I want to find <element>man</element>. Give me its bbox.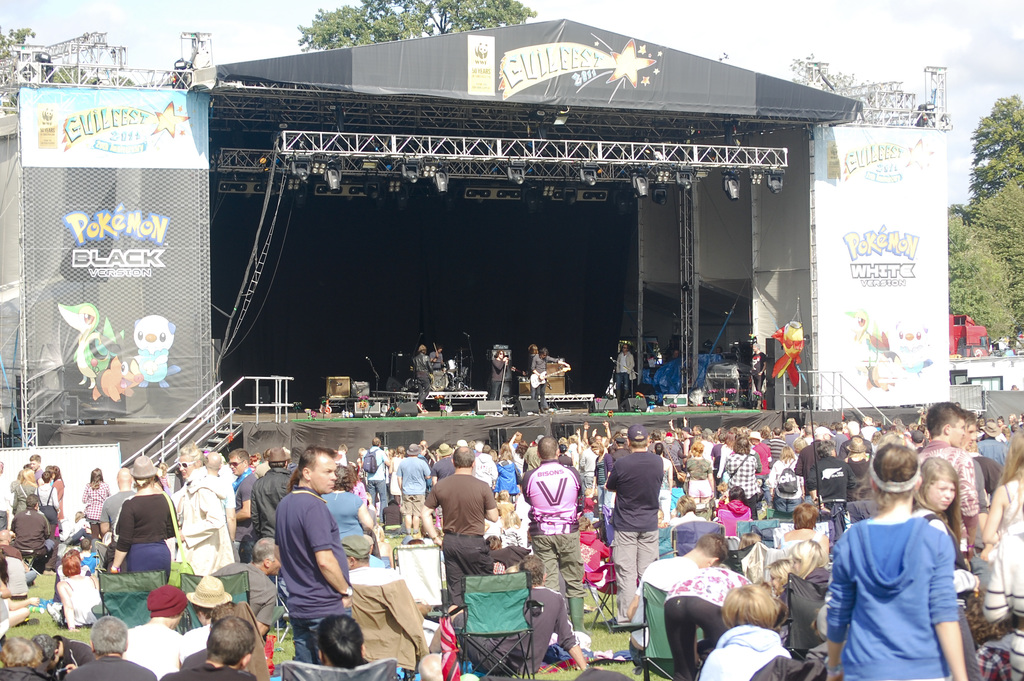
[x1=527, y1=347, x2=570, y2=411].
